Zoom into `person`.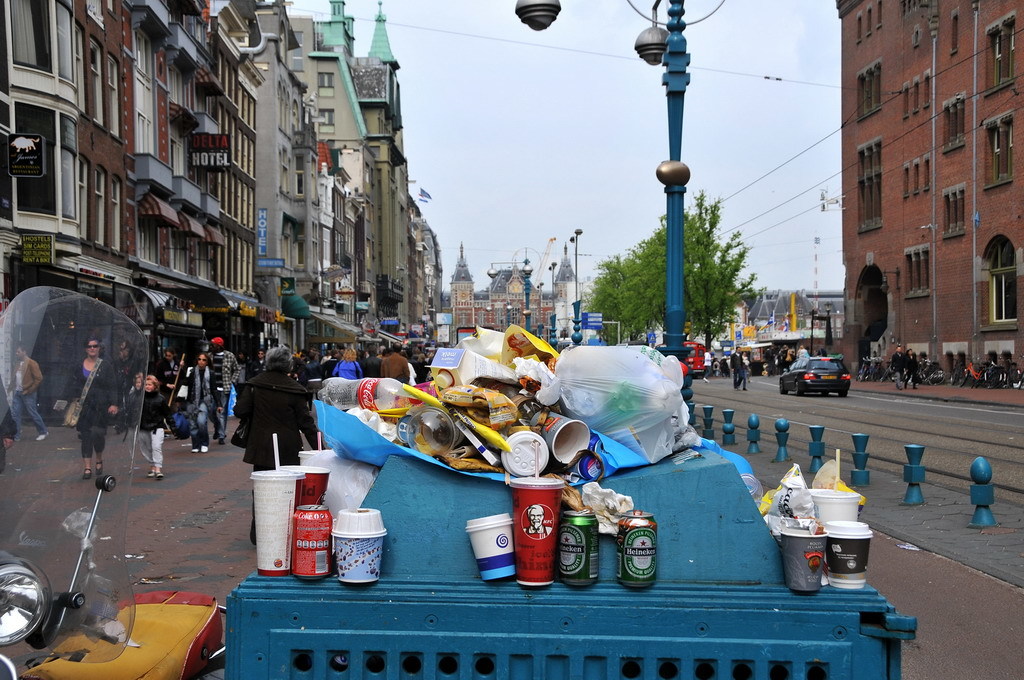
Zoom target: bbox=(11, 341, 52, 440).
